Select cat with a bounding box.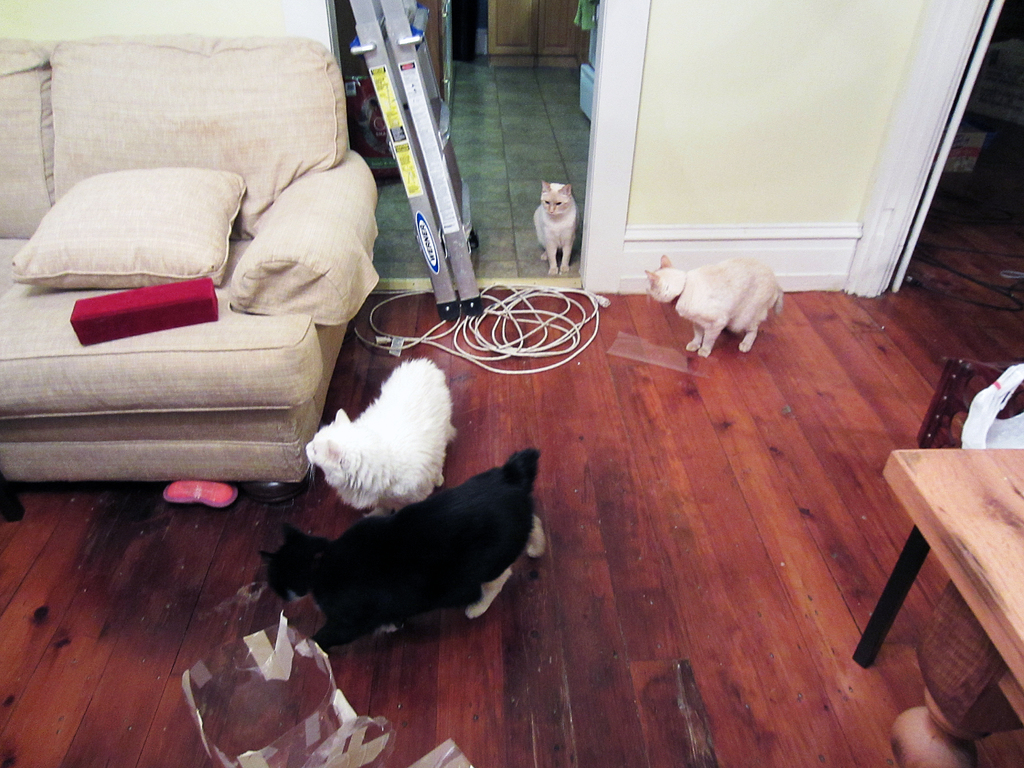
box(292, 356, 456, 515).
